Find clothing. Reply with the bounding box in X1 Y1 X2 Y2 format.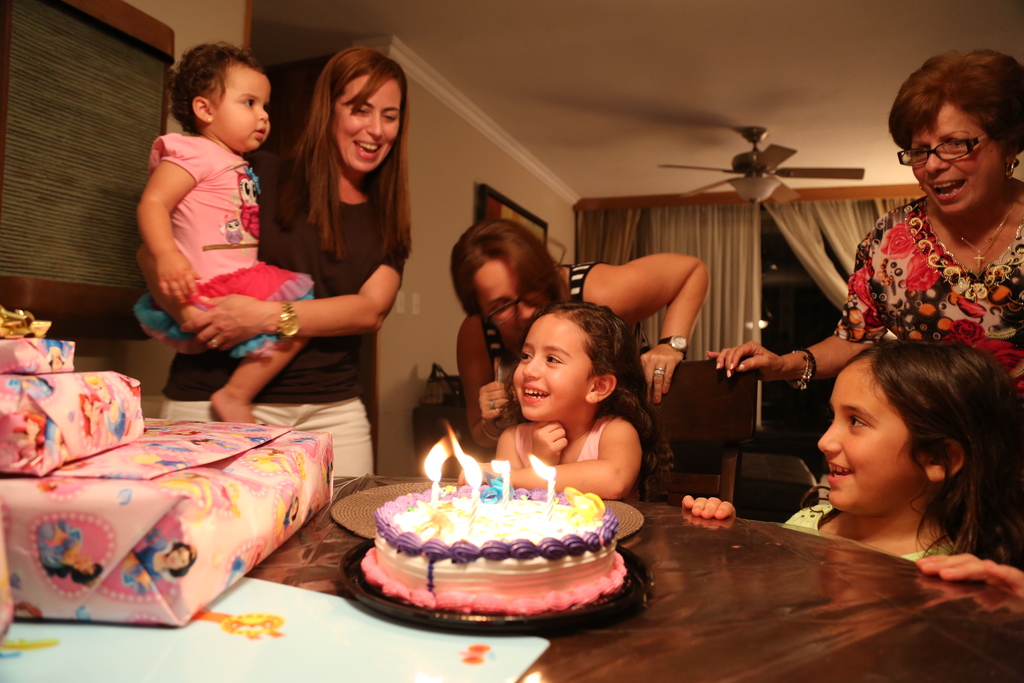
133 106 278 359.
